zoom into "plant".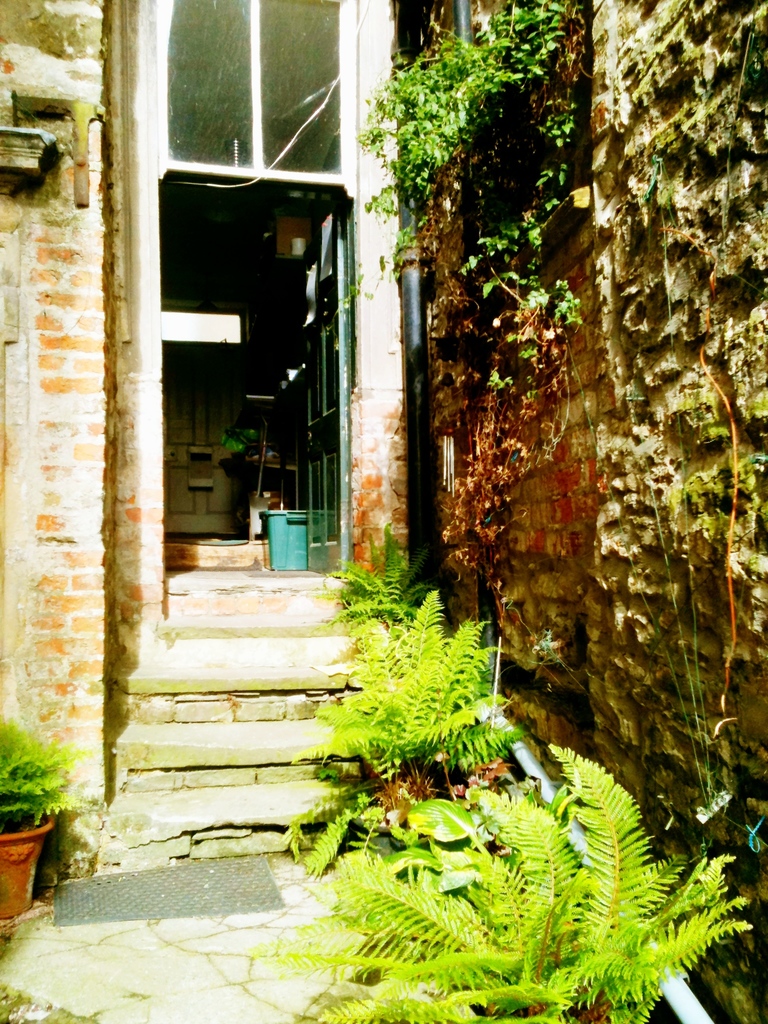
Zoom target: {"x1": 0, "y1": 720, "x2": 112, "y2": 830}.
